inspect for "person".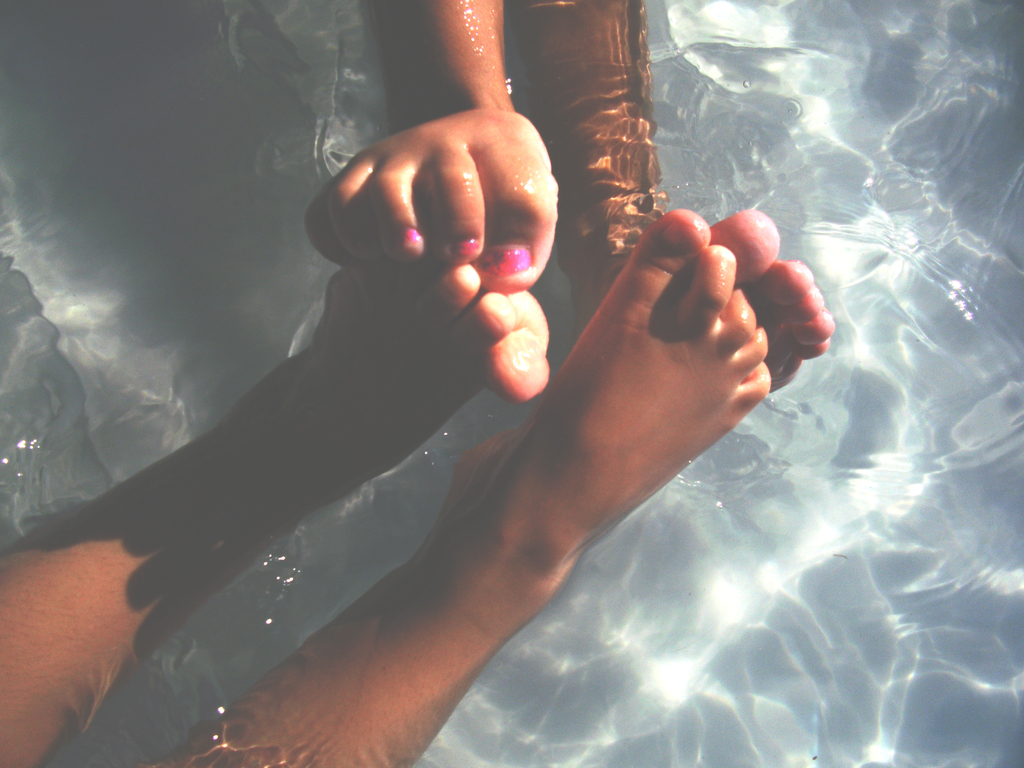
Inspection: (left=292, top=0, right=831, bottom=404).
